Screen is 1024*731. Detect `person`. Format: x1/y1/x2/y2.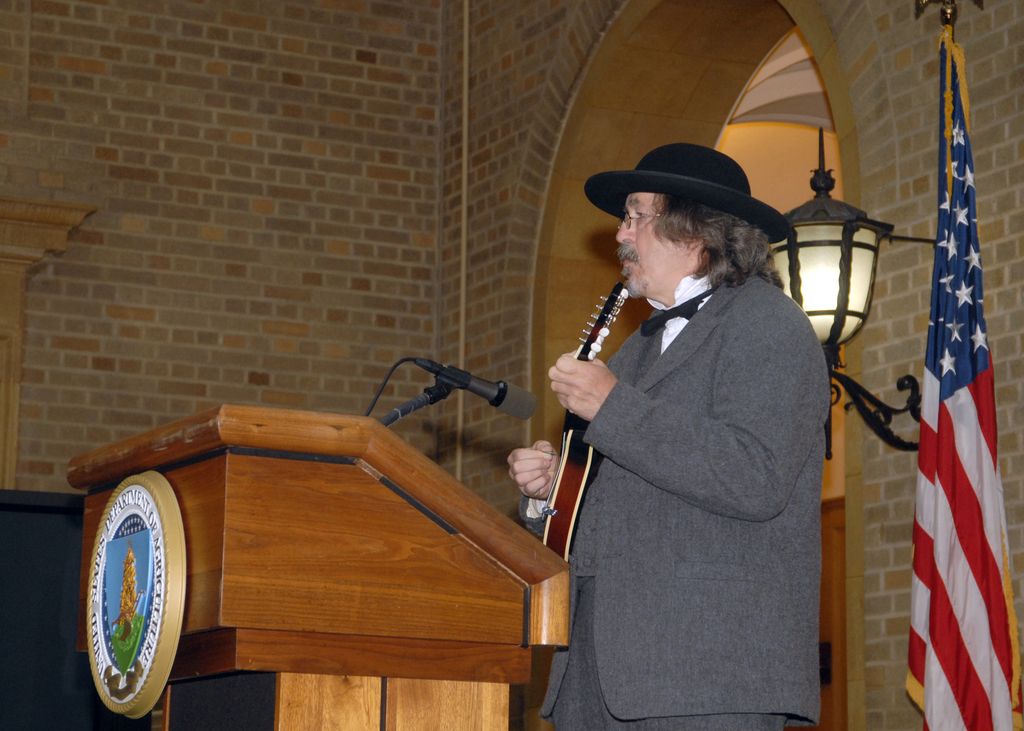
529/122/836/730.
